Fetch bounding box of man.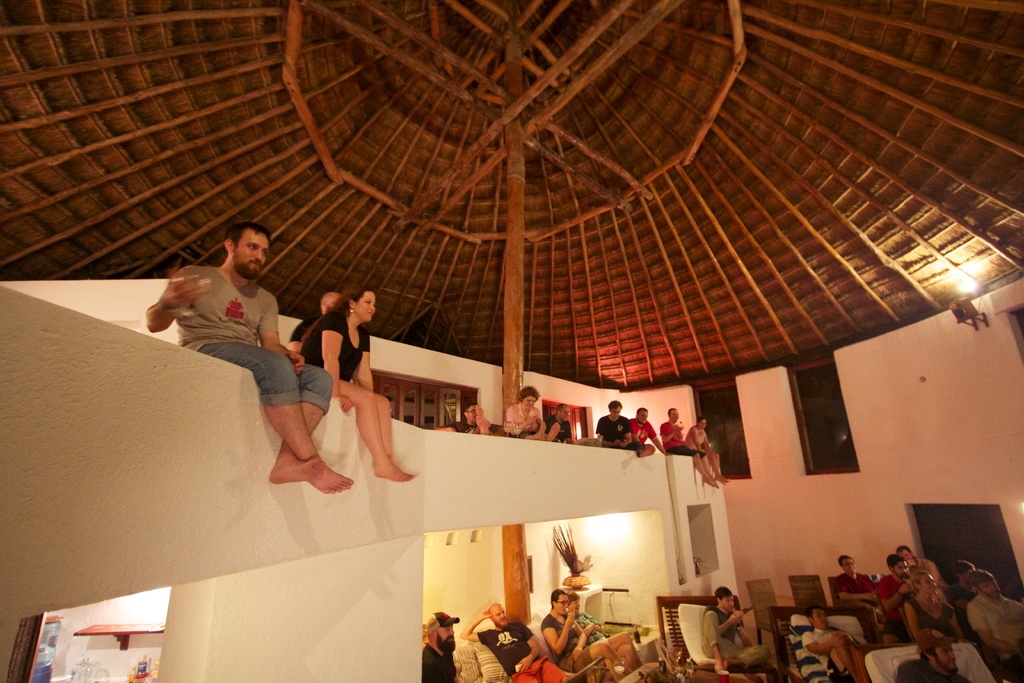
Bbox: rect(630, 404, 664, 454).
